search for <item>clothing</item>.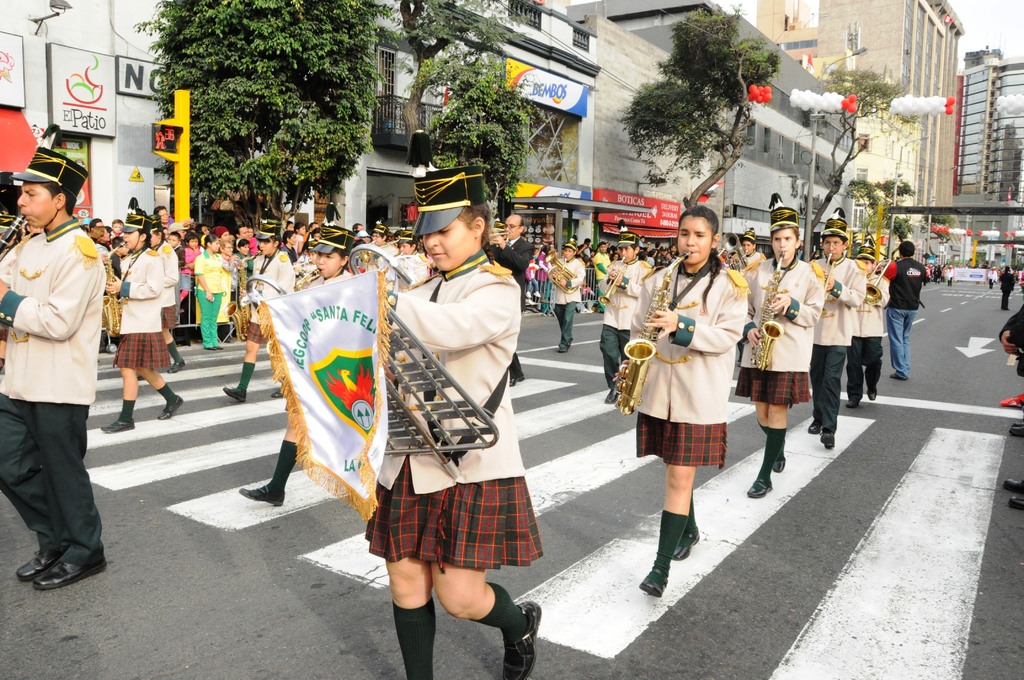
Found at box(592, 255, 663, 390).
